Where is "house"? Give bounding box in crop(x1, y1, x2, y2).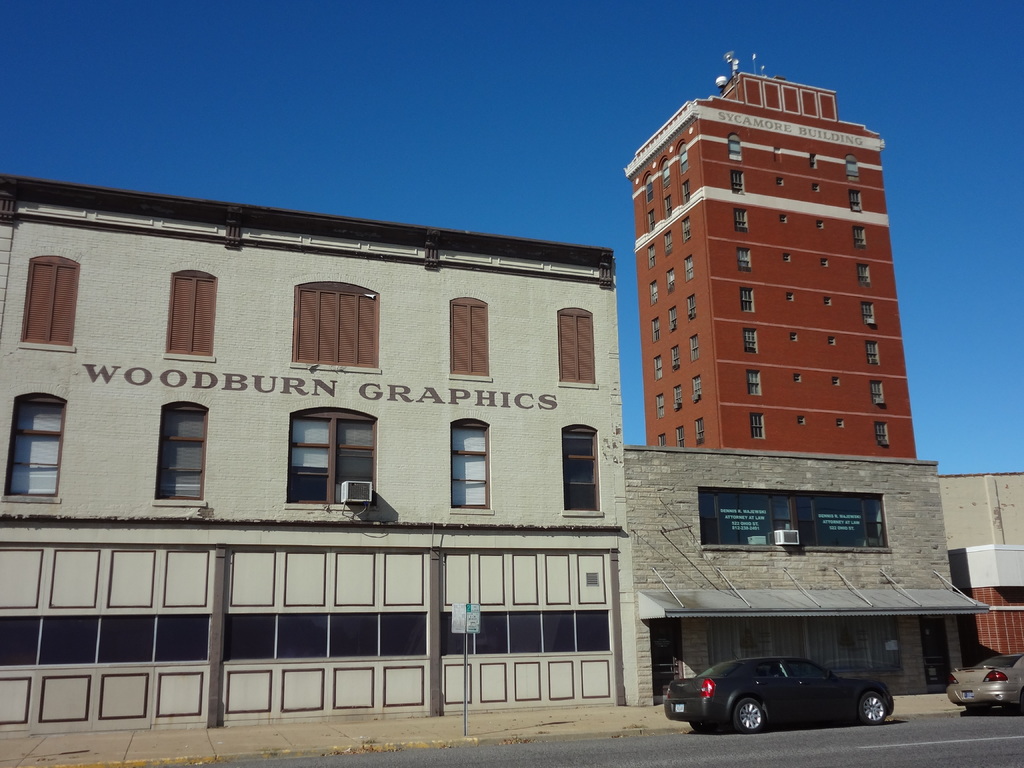
crop(0, 172, 639, 736).
